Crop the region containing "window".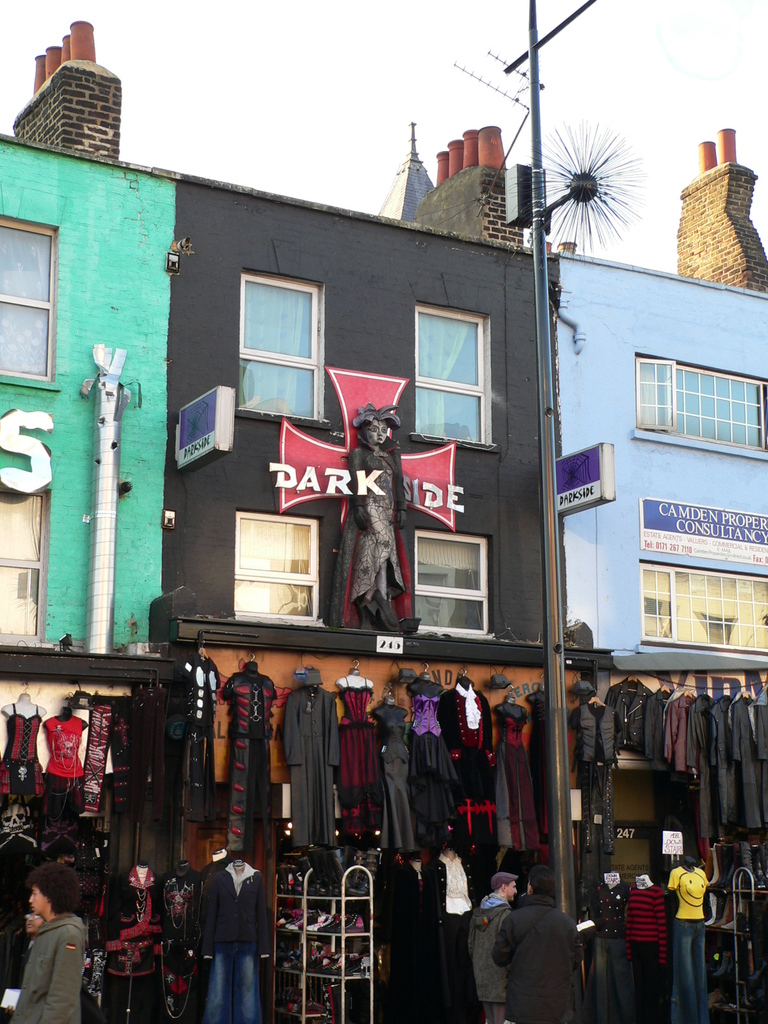
Crop region: x1=0, y1=481, x2=51, y2=648.
